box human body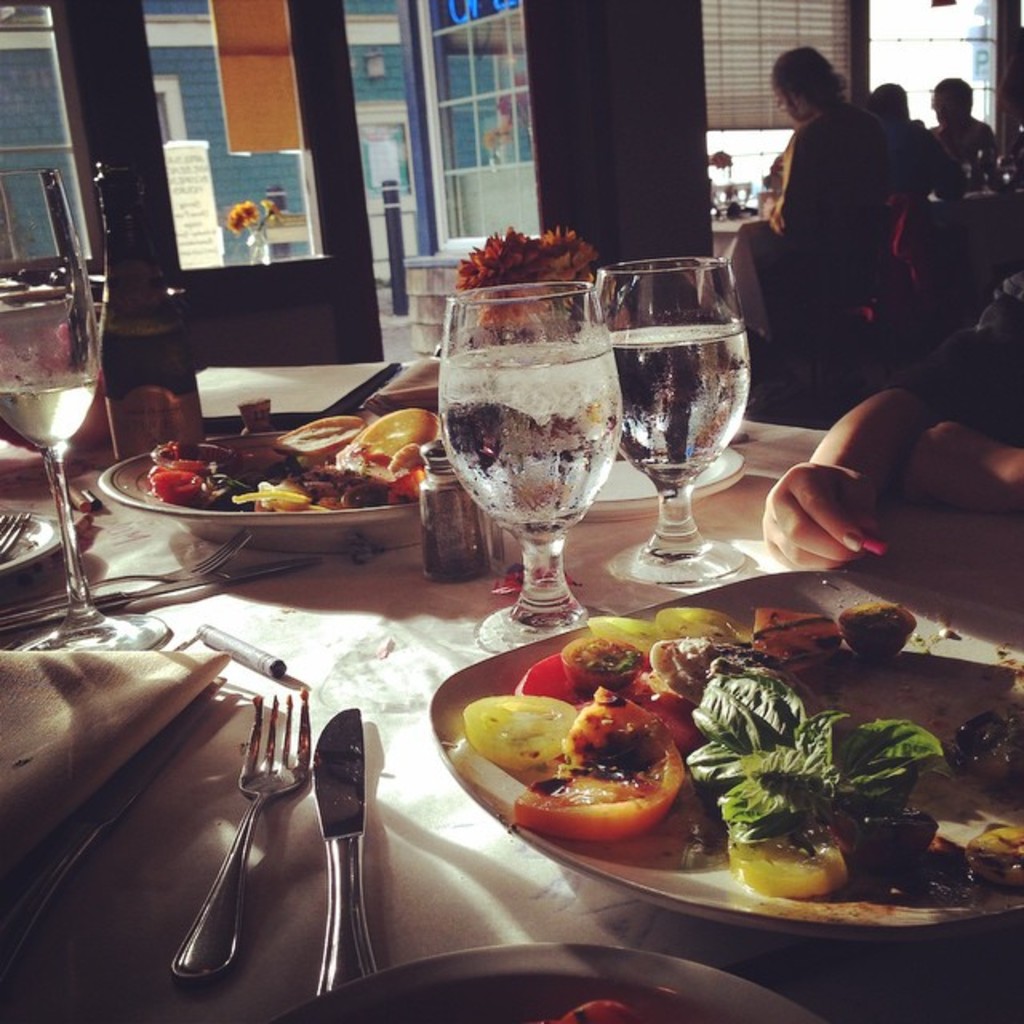
rect(760, 45, 928, 354)
